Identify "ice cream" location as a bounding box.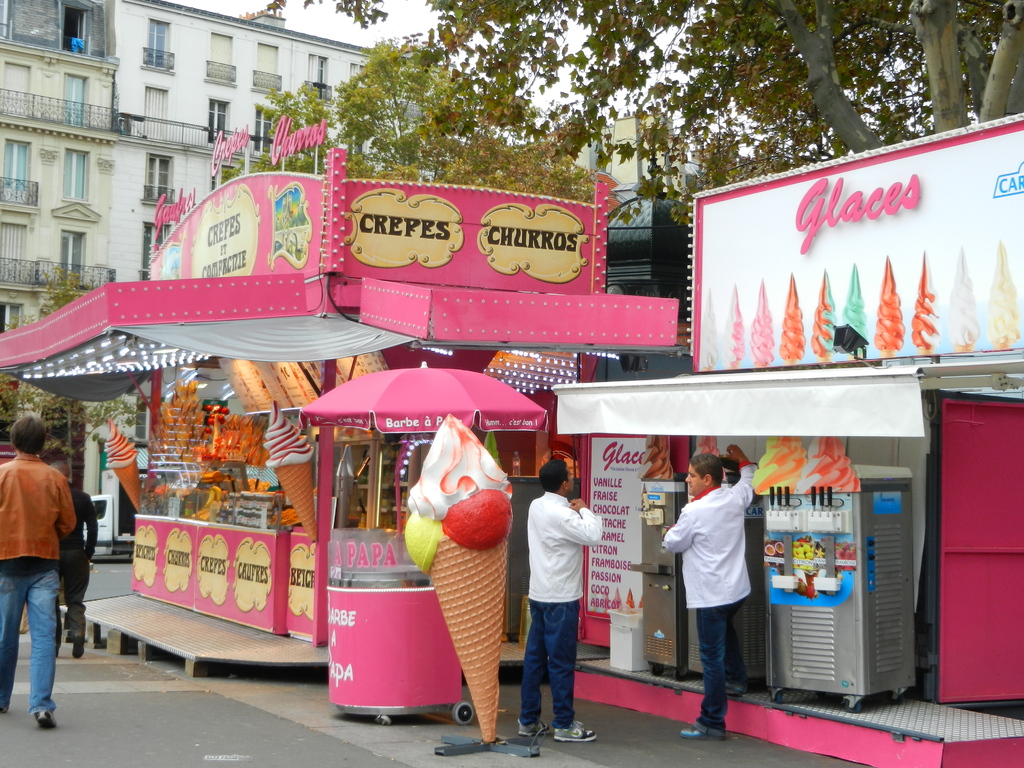
[x1=751, y1=279, x2=772, y2=364].
